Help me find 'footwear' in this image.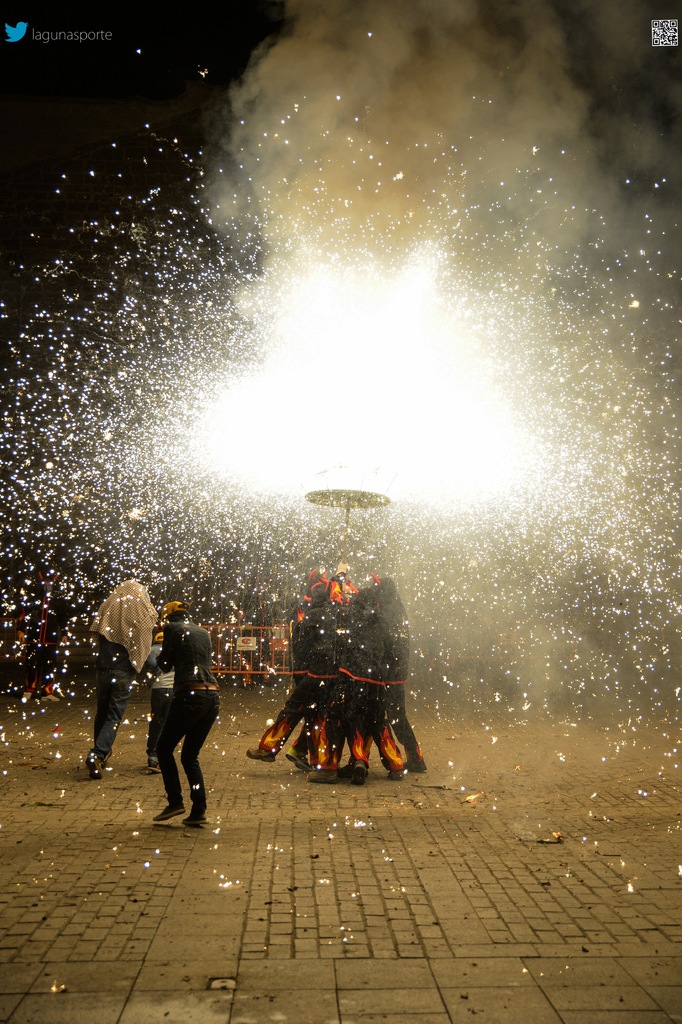
Found it: left=247, top=748, right=269, bottom=764.
